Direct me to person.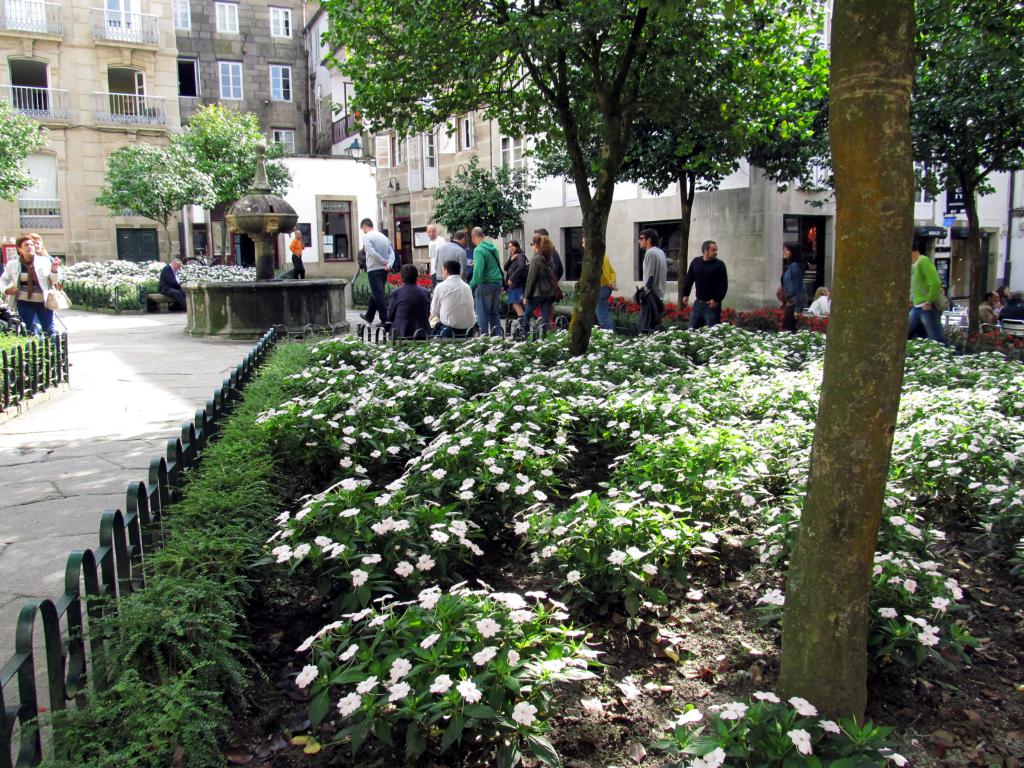
Direction: (582,233,619,331).
